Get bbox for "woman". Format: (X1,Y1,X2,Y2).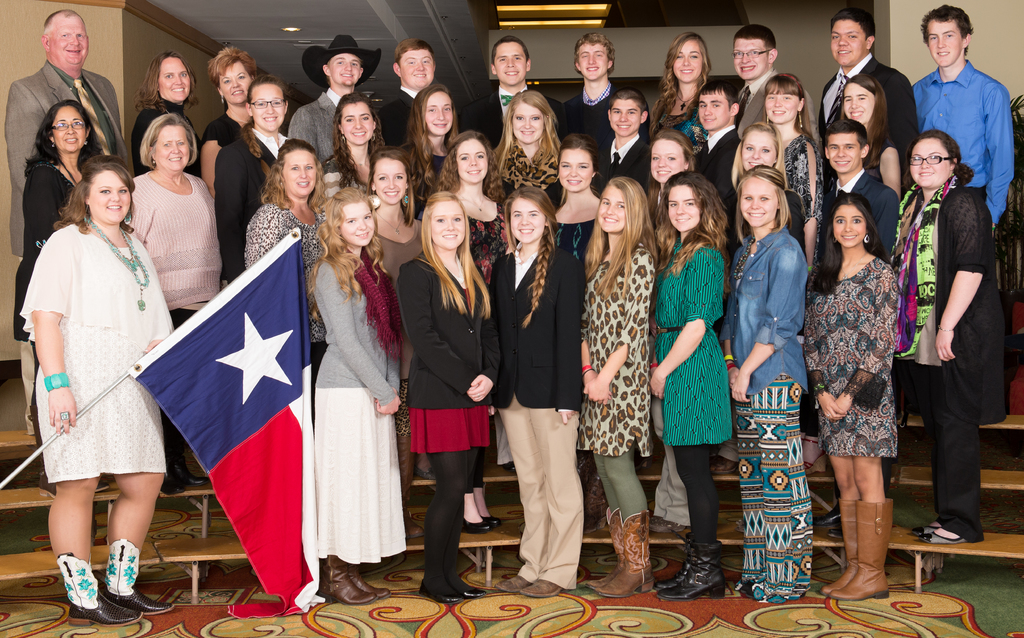
(487,182,585,601).
